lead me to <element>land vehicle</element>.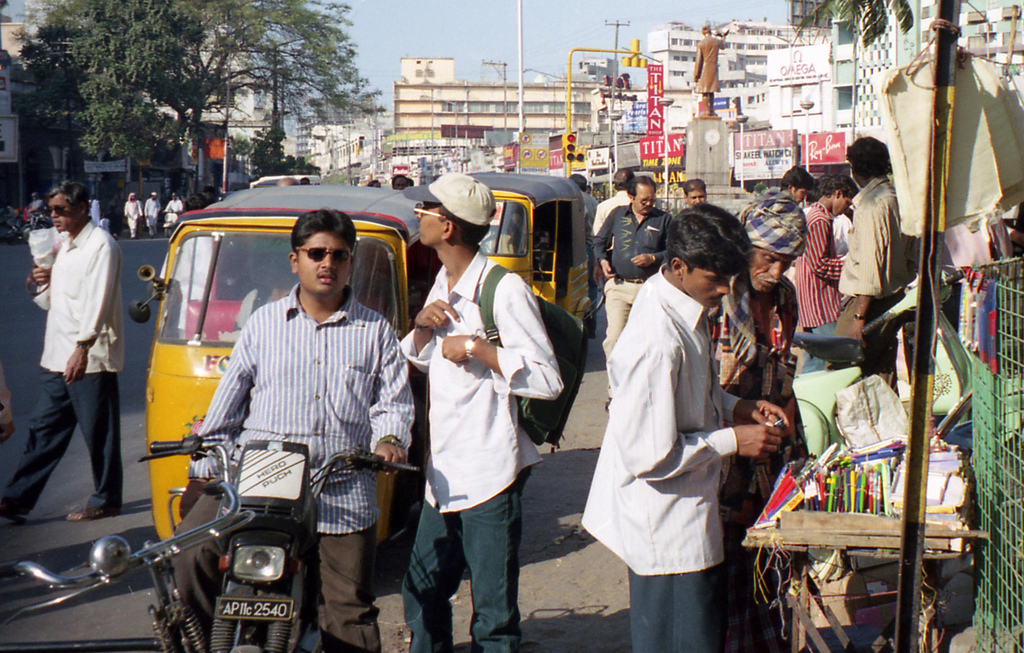
Lead to <region>244, 173, 325, 194</region>.
